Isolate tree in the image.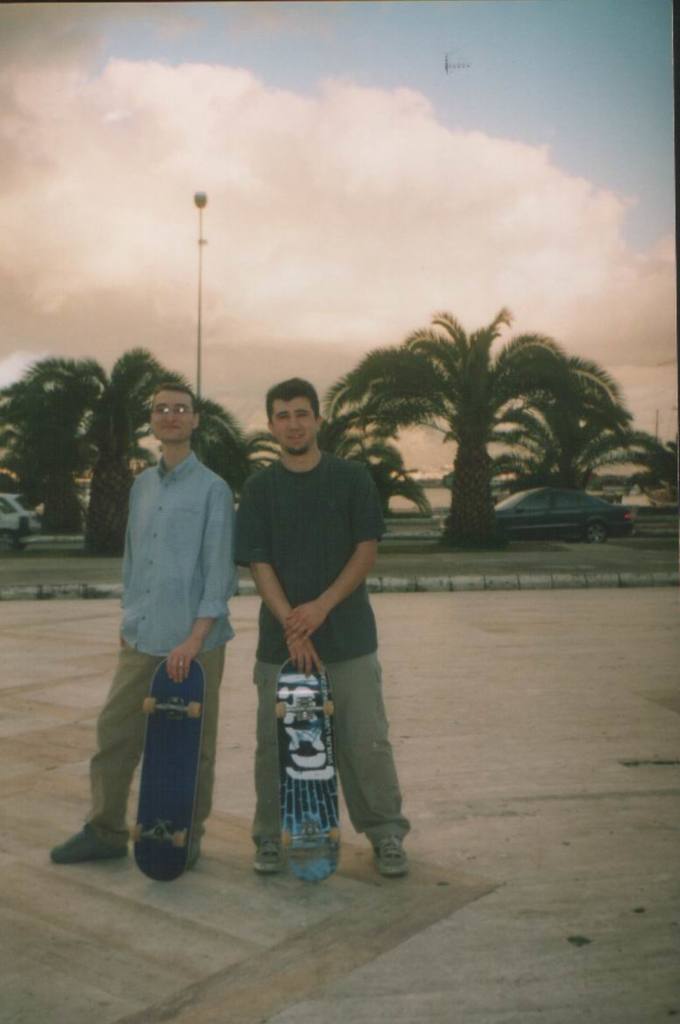
Isolated region: bbox=(329, 434, 432, 530).
